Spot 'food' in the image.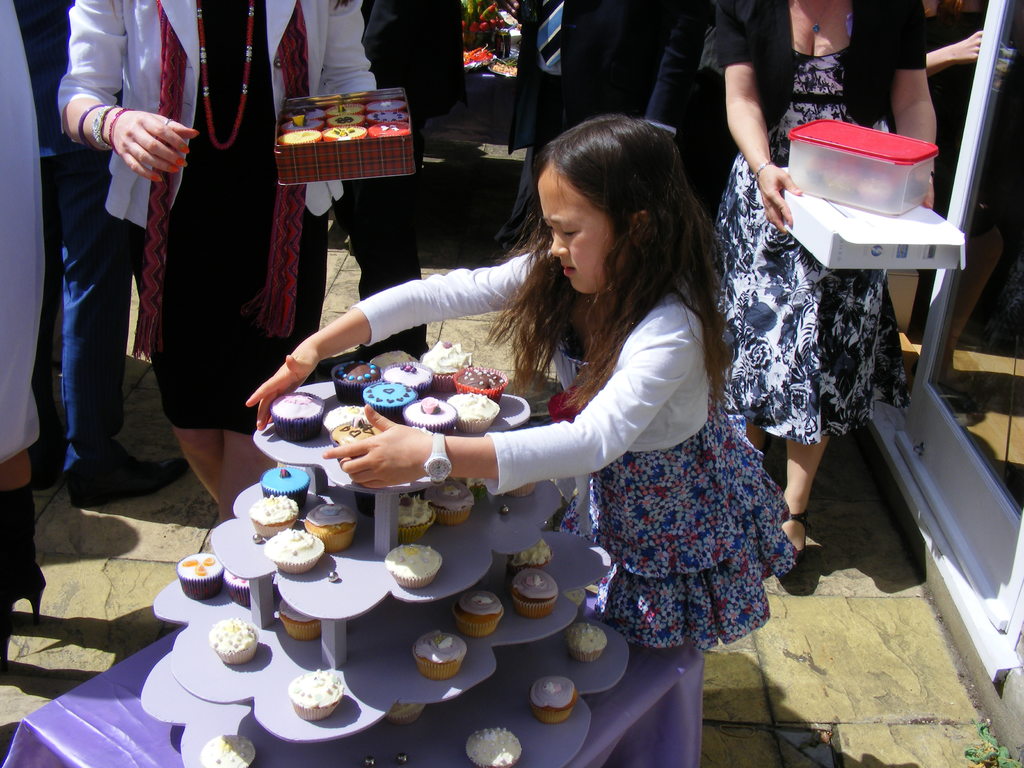
'food' found at pyautogui.locateOnScreen(412, 627, 467, 678).
